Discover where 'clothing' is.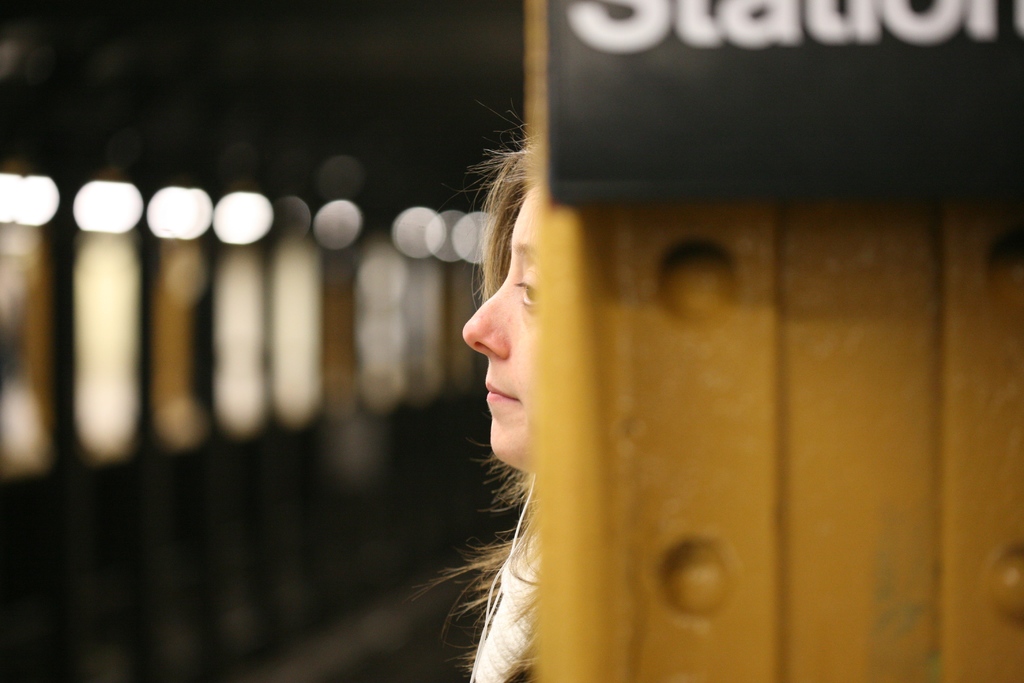
Discovered at <box>468,477,545,682</box>.
